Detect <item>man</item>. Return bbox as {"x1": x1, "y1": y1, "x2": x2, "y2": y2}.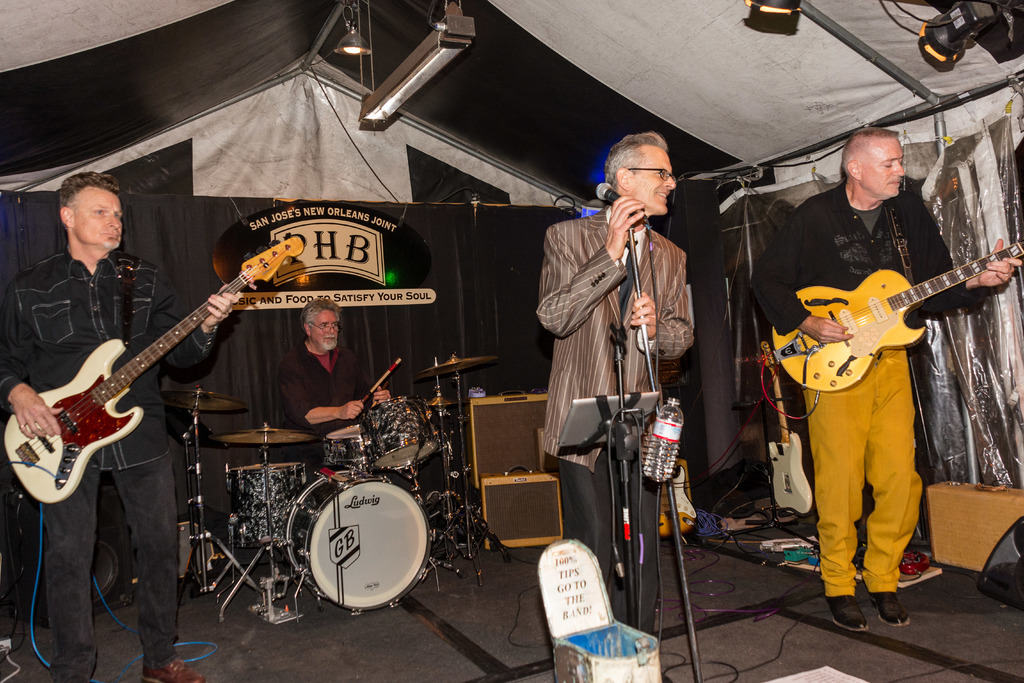
{"x1": 0, "y1": 163, "x2": 245, "y2": 678}.
